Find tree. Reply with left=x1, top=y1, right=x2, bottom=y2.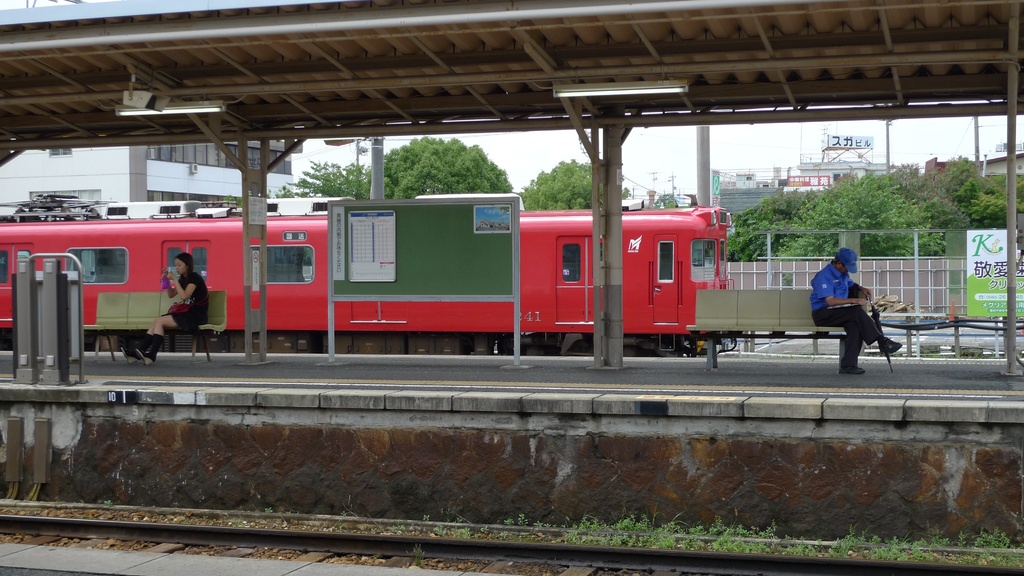
left=368, top=137, right=512, bottom=201.
